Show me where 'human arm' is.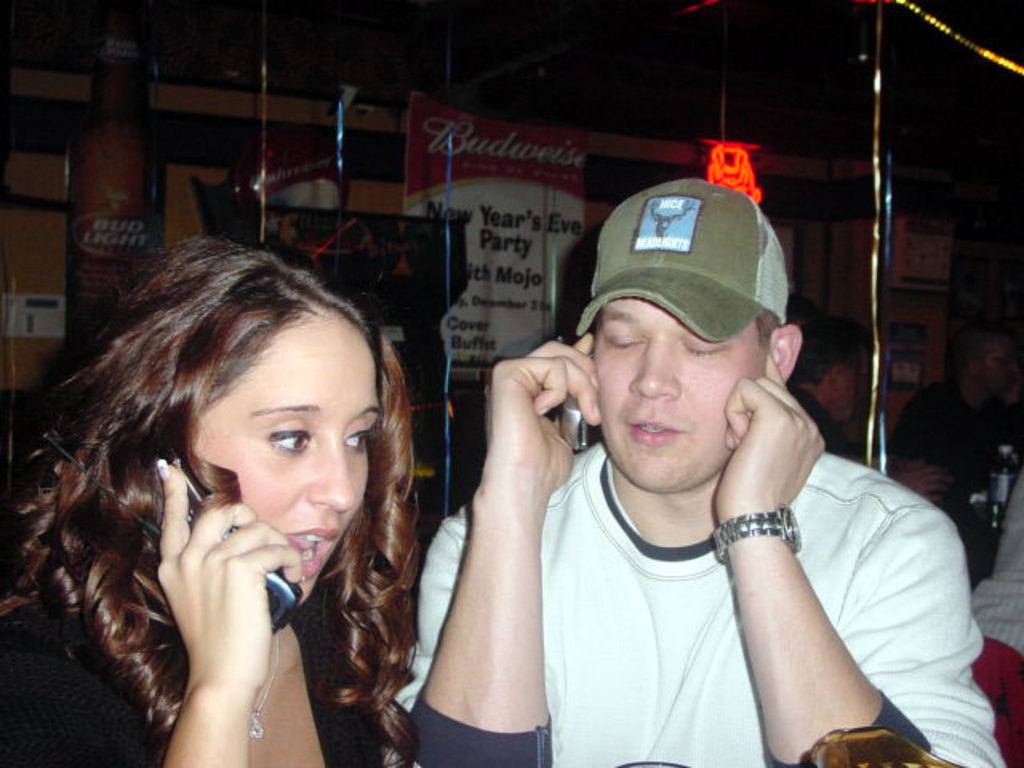
'human arm' is at (710, 344, 1008, 766).
